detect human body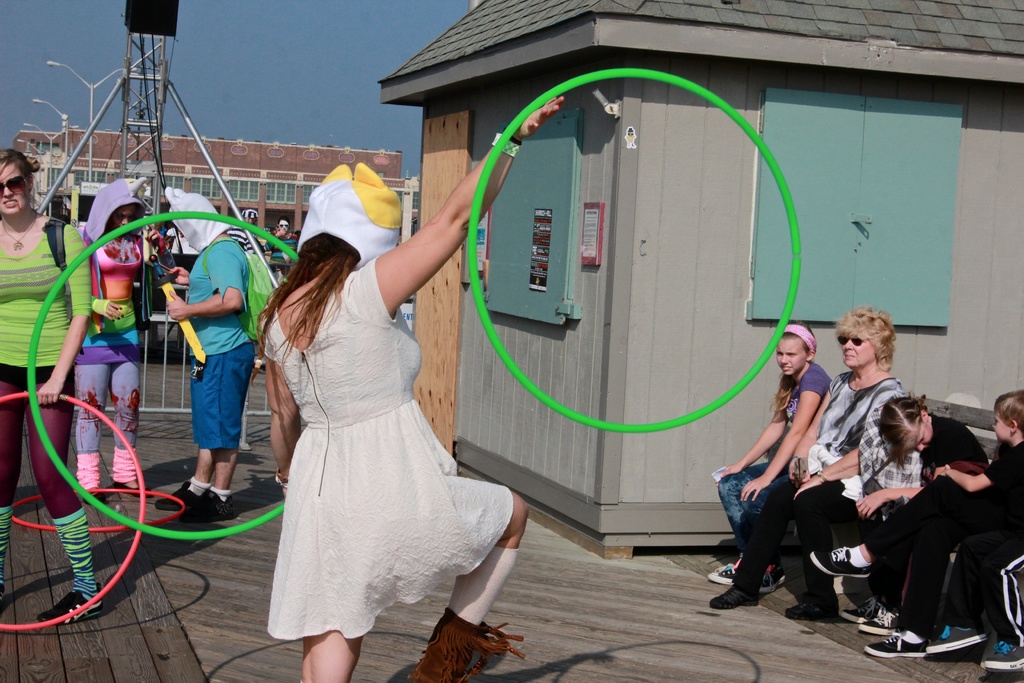
0 206 102 627
